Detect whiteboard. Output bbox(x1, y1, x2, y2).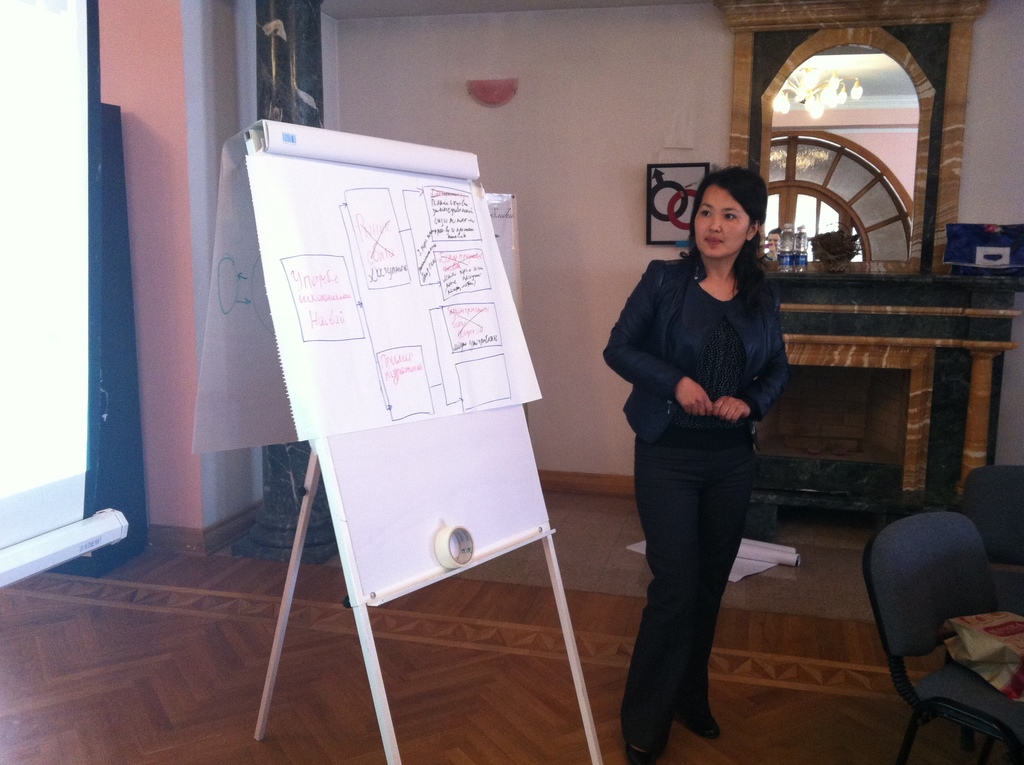
bbox(482, 185, 529, 339).
